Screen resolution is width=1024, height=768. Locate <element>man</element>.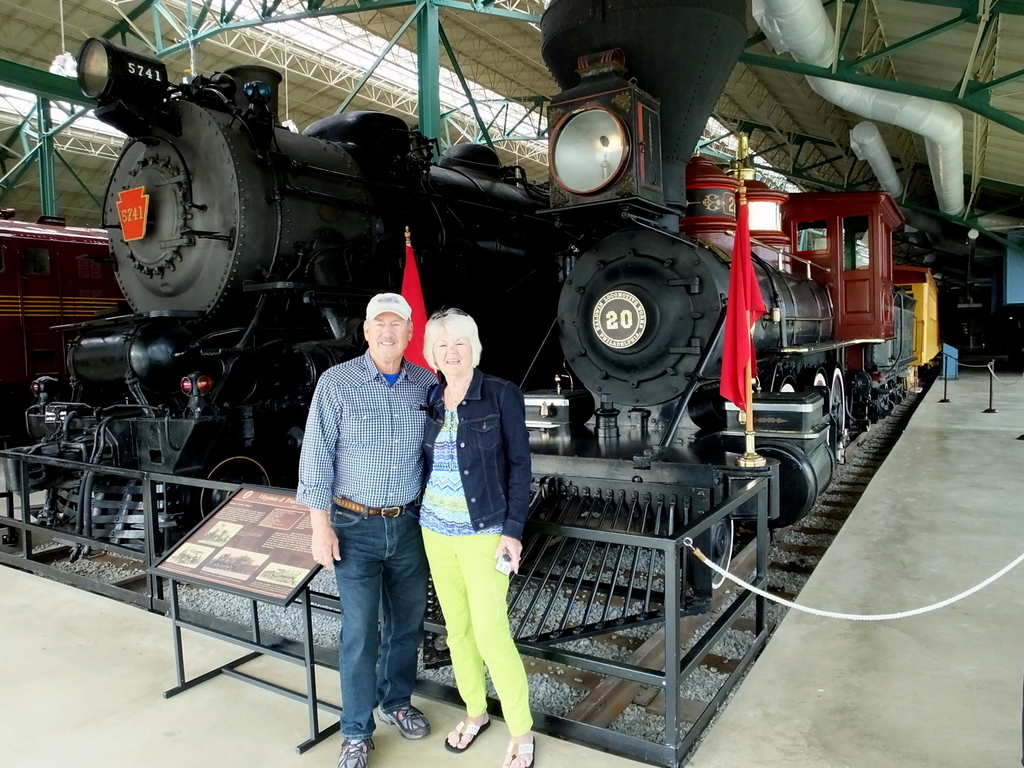
(left=294, top=287, right=446, bottom=767).
